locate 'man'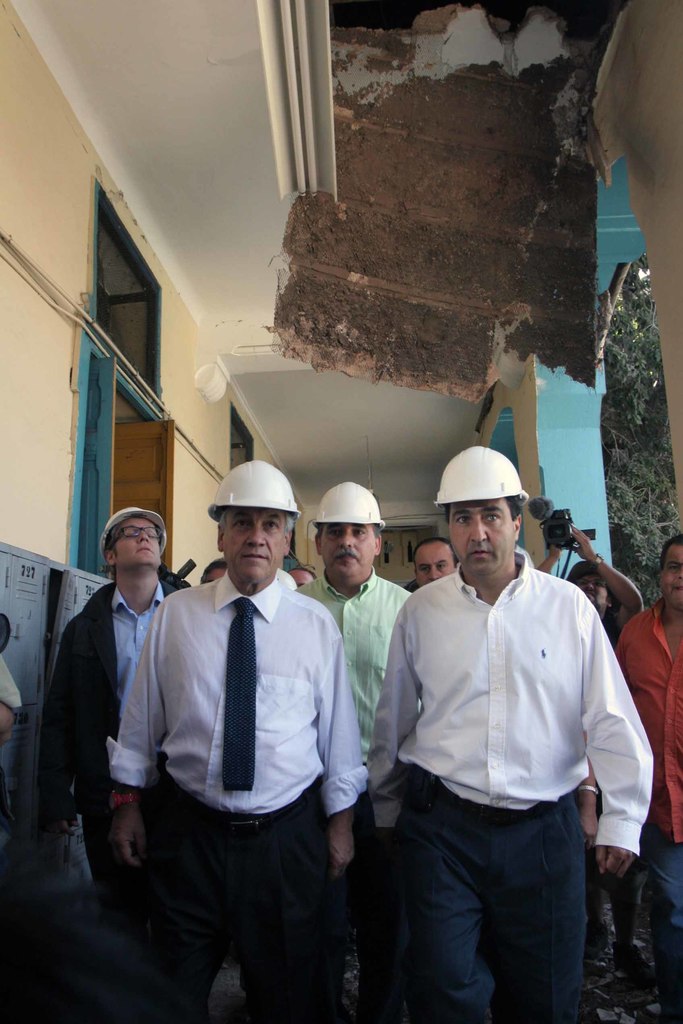
<region>607, 529, 682, 998</region>
